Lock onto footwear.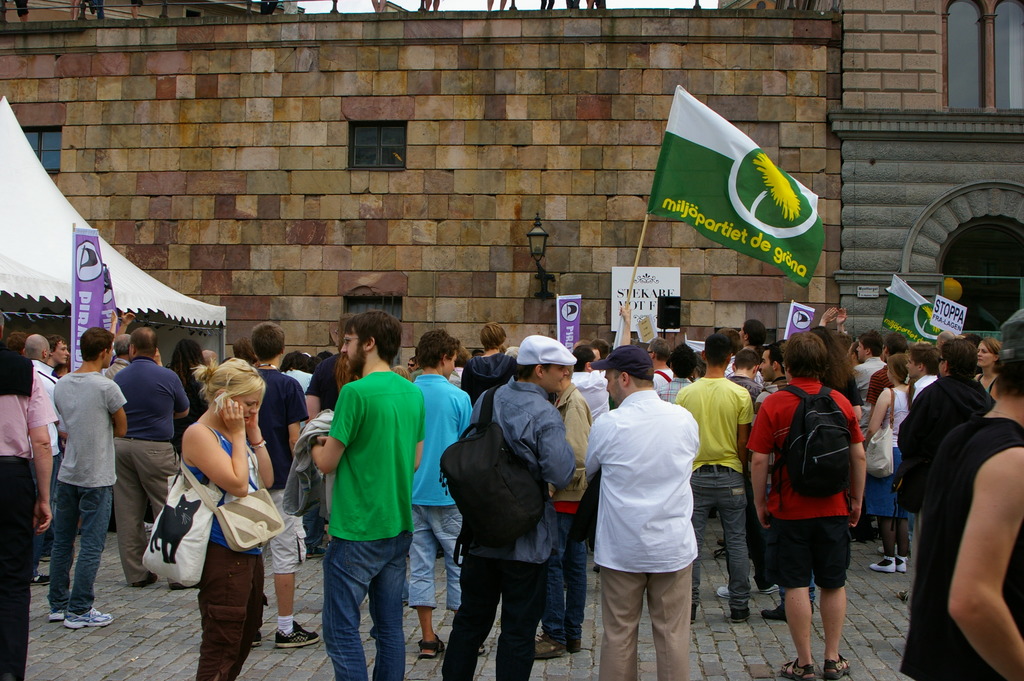
Locked: bbox=[45, 608, 67, 621].
